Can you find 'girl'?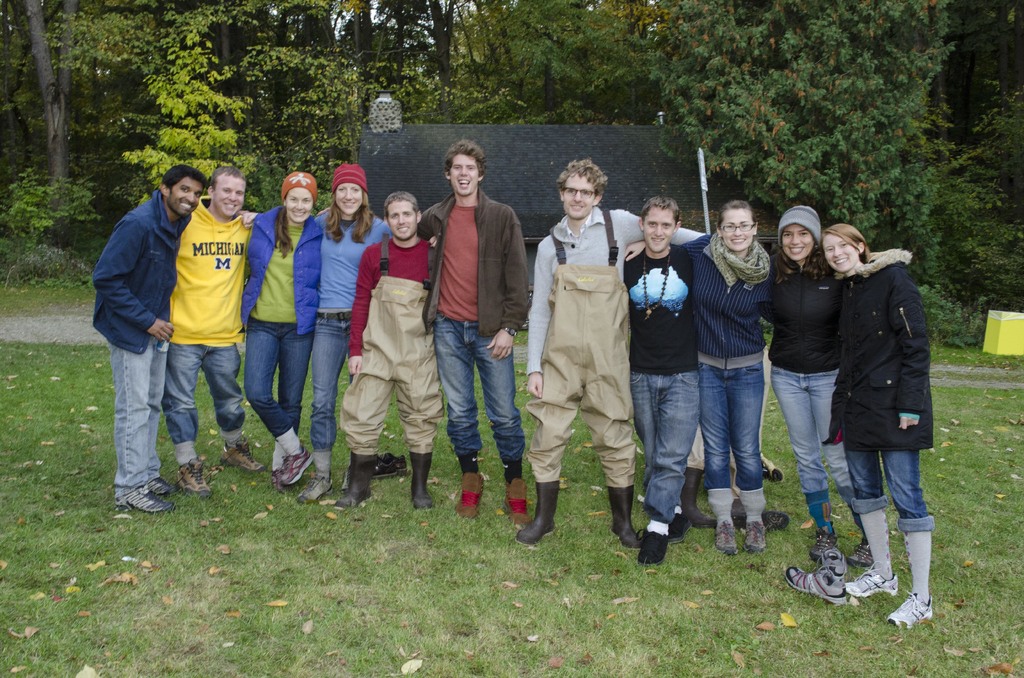
Yes, bounding box: bbox=(243, 175, 319, 486).
